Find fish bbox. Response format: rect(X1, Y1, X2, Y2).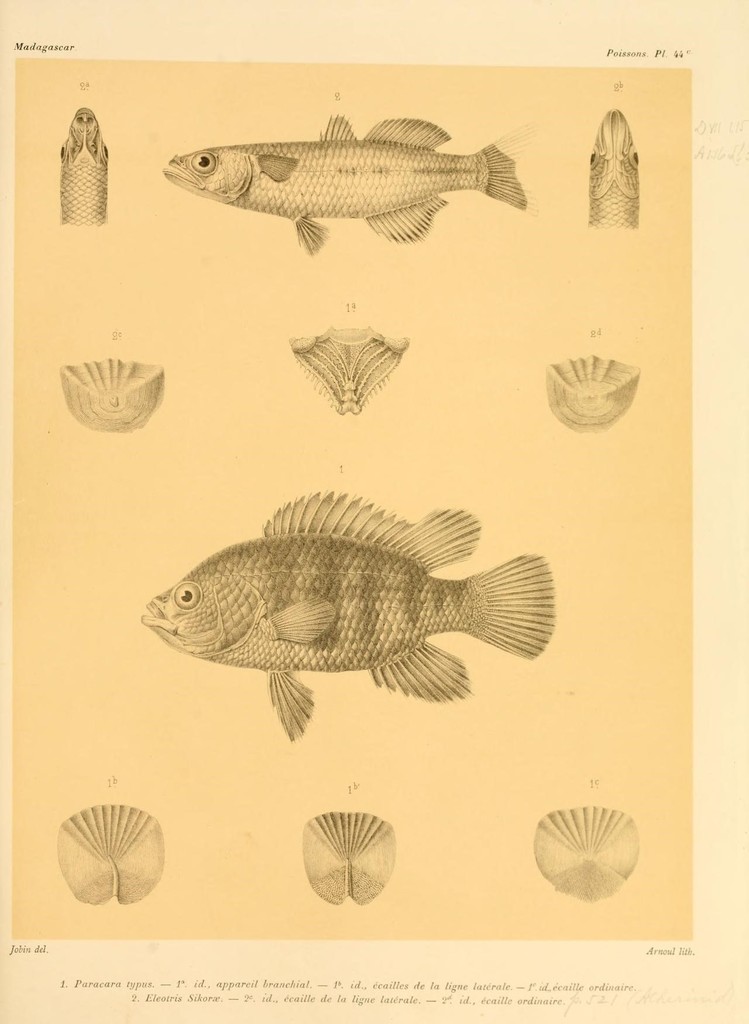
rect(591, 113, 640, 225).
